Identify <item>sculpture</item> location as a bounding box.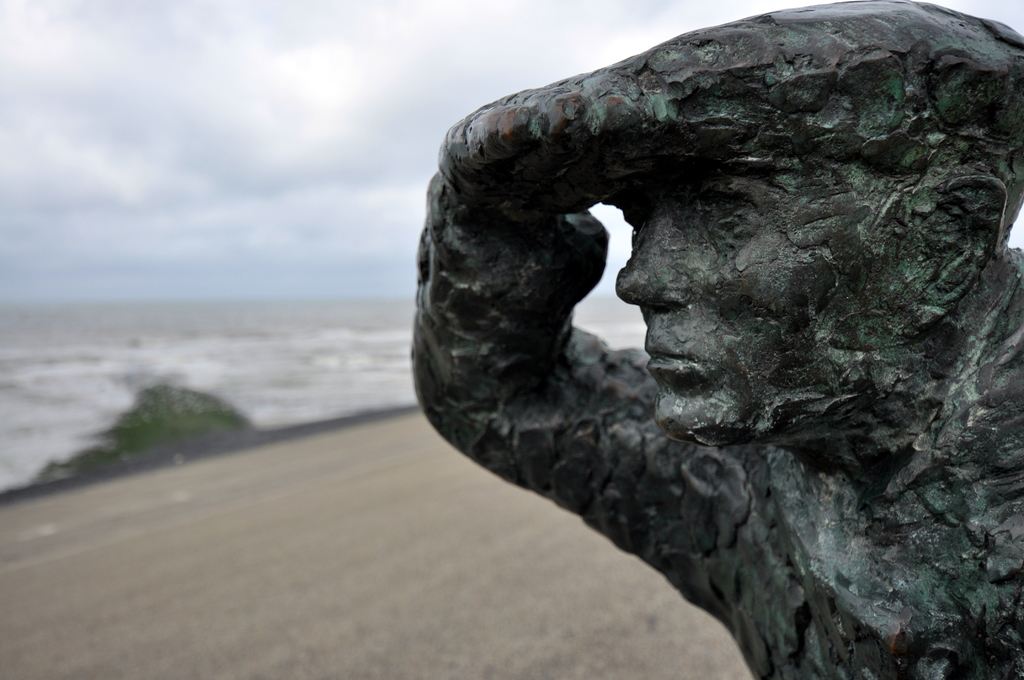
<box>399,15,1023,578</box>.
